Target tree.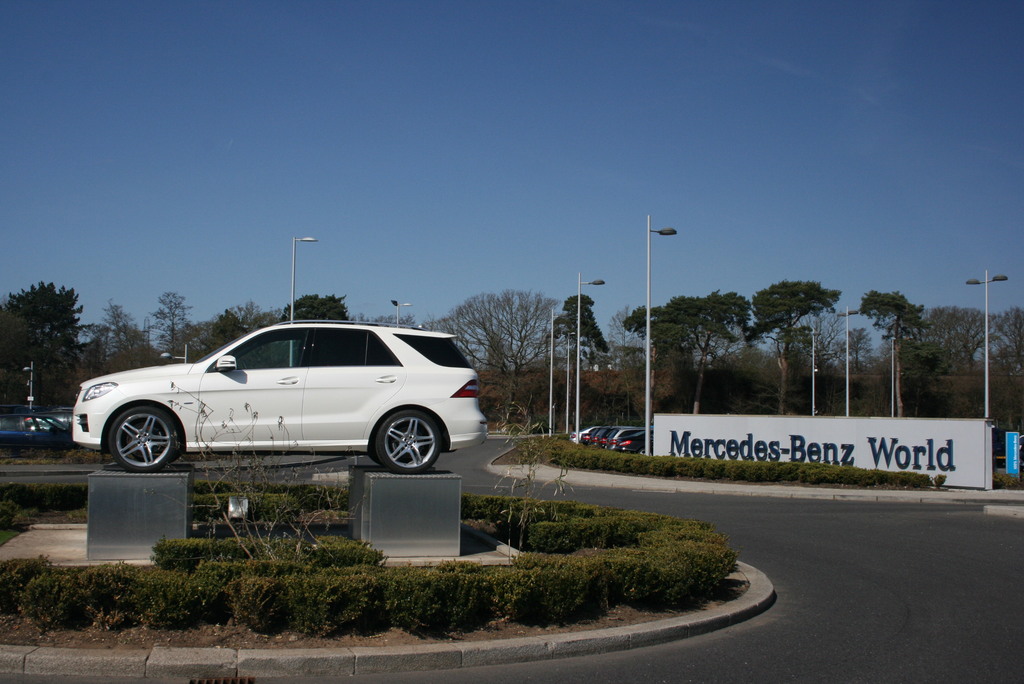
Target region: pyautogui.locateOnScreen(350, 309, 417, 331).
